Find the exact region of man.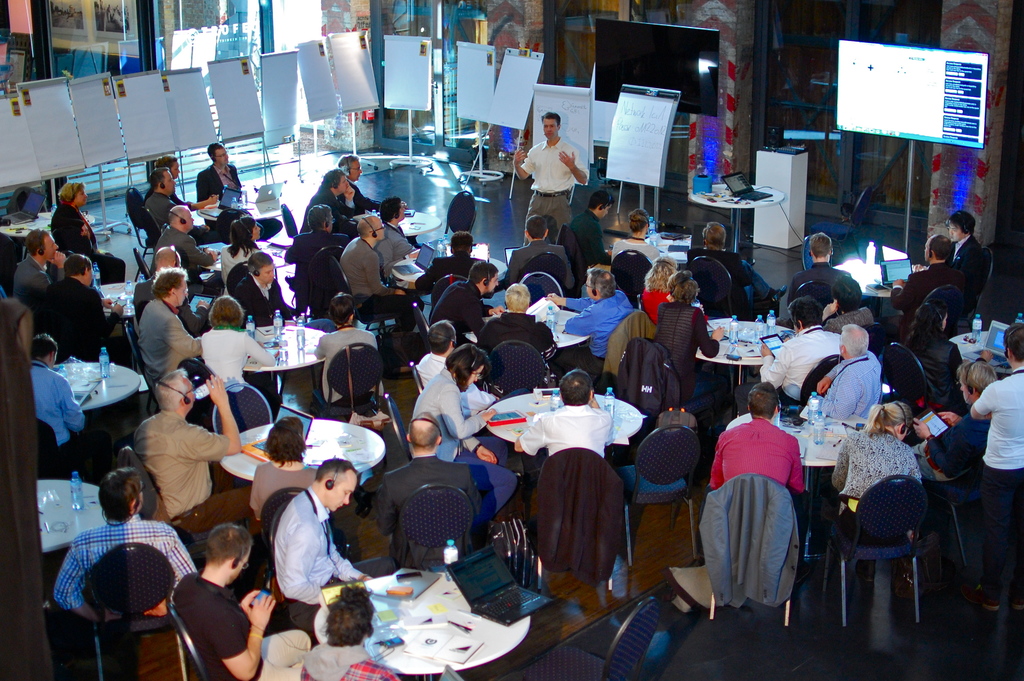
Exact region: region(144, 167, 218, 237).
